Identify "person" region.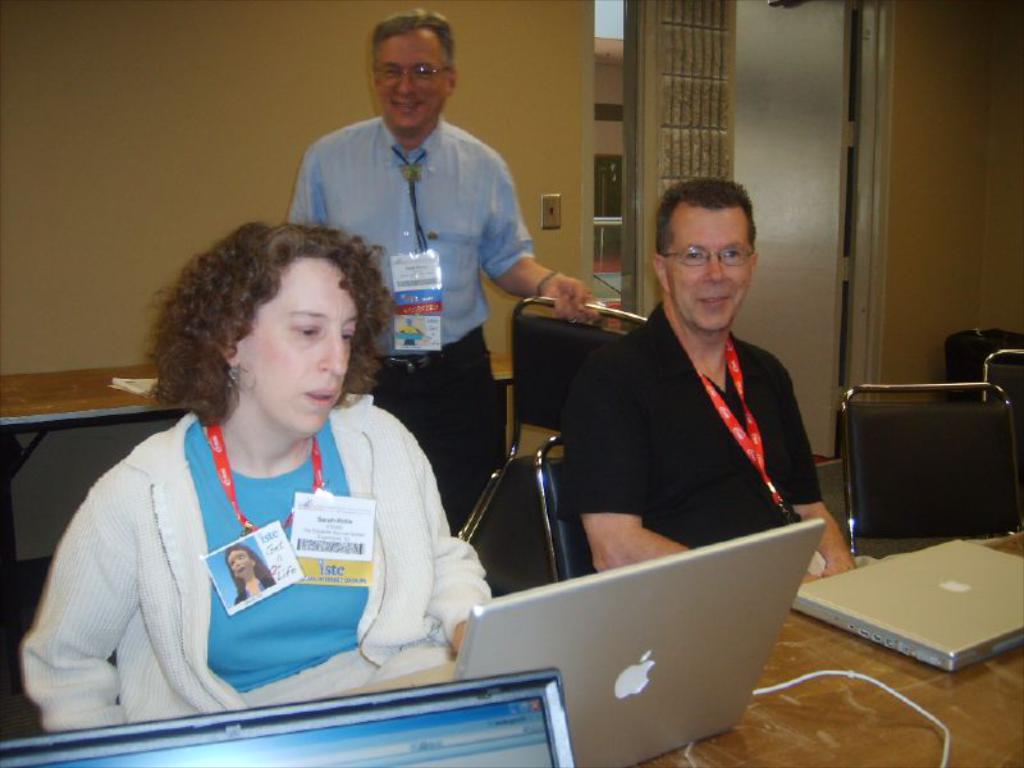
Region: detection(24, 219, 490, 741).
